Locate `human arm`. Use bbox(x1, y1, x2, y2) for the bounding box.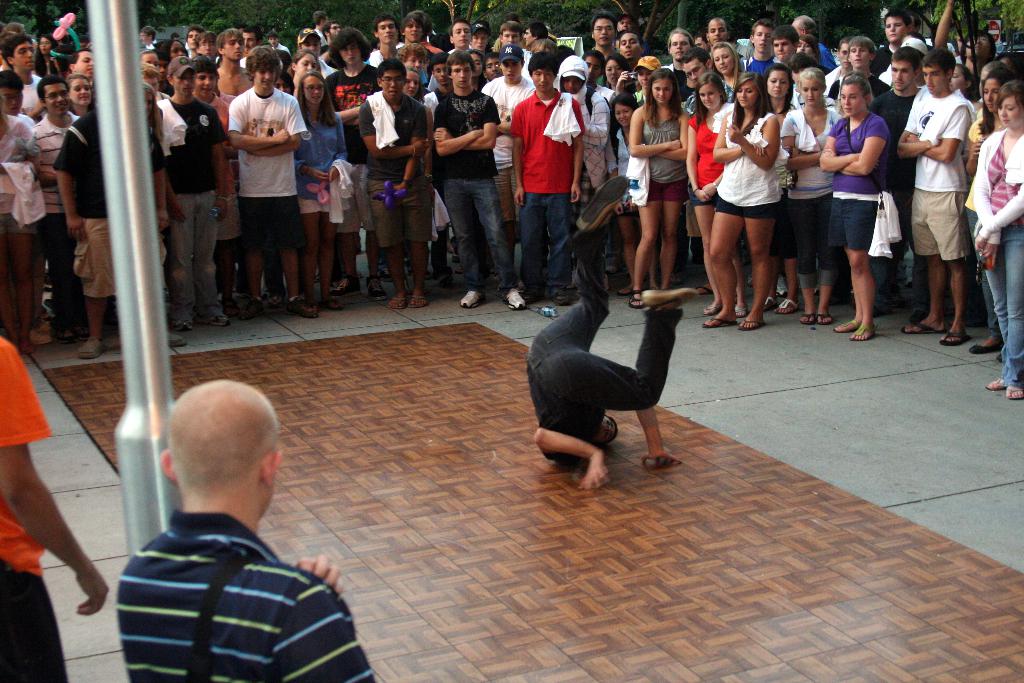
bbox(169, 170, 186, 222).
